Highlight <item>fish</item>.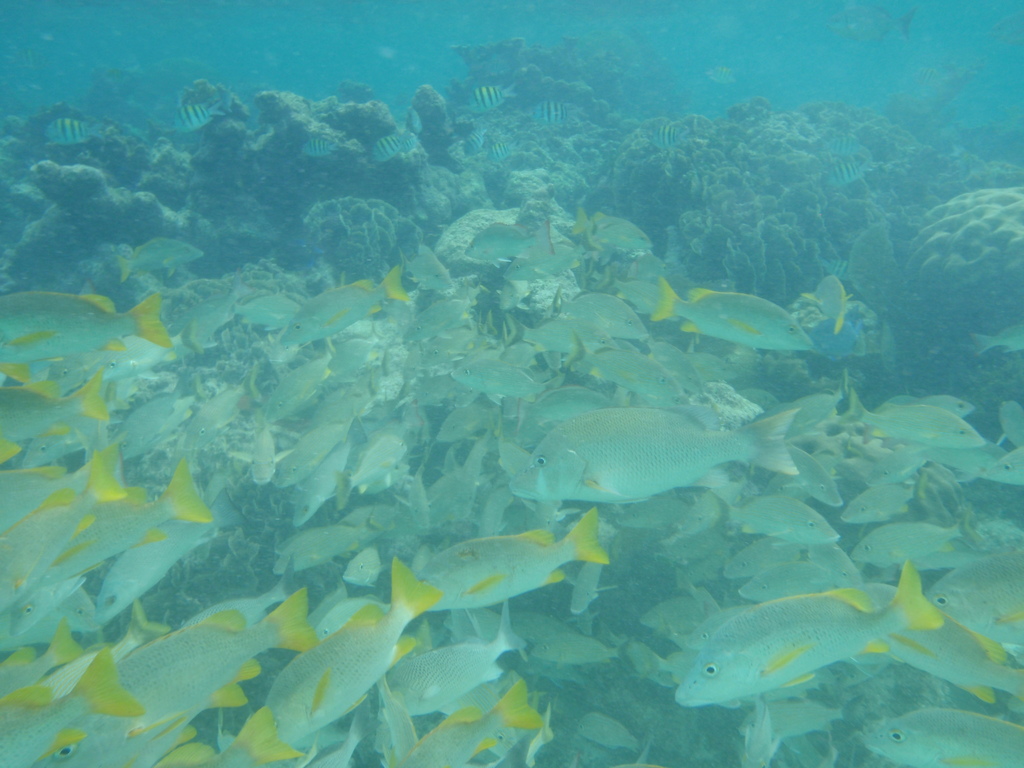
Highlighted region: [left=824, top=2, right=915, bottom=42].
